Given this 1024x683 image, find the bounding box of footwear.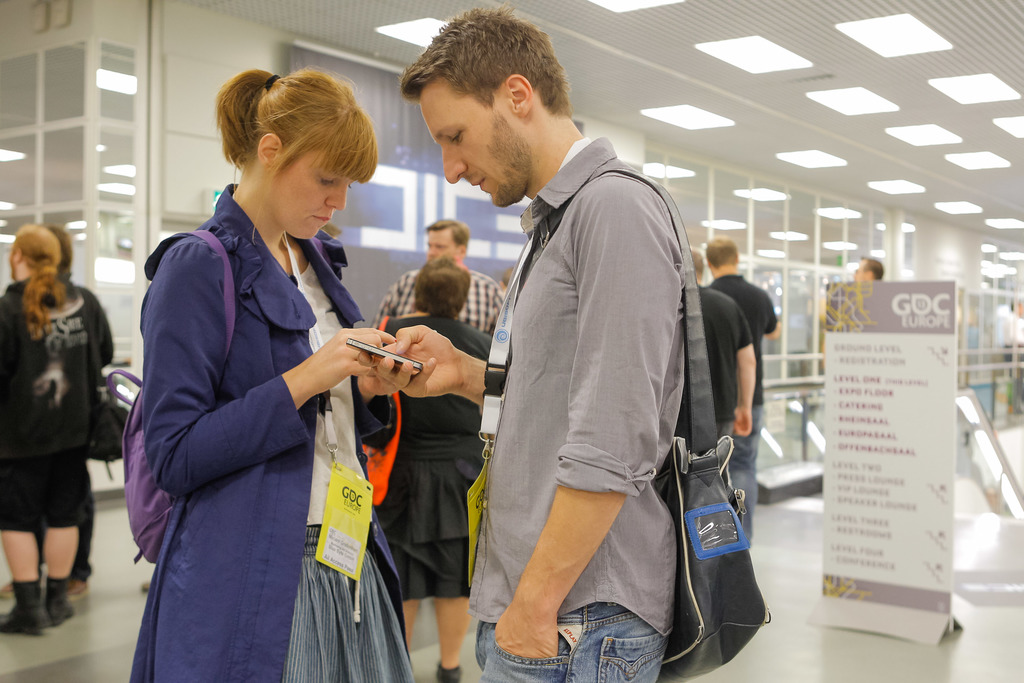
x1=438, y1=662, x2=464, y2=682.
